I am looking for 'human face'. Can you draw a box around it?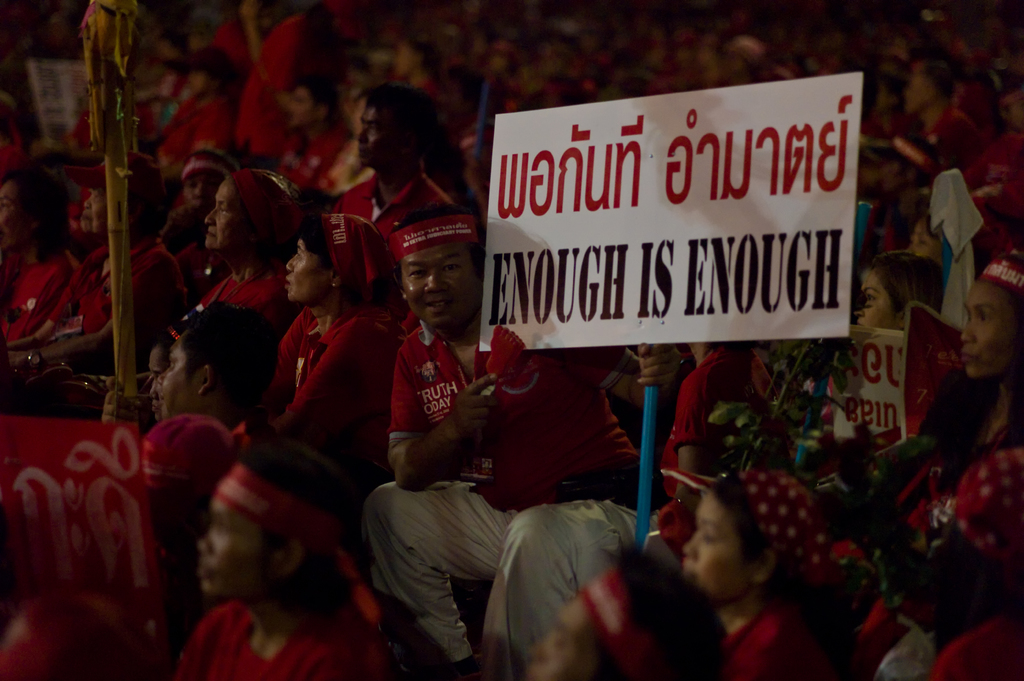
Sure, the bounding box is 0, 183, 27, 253.
